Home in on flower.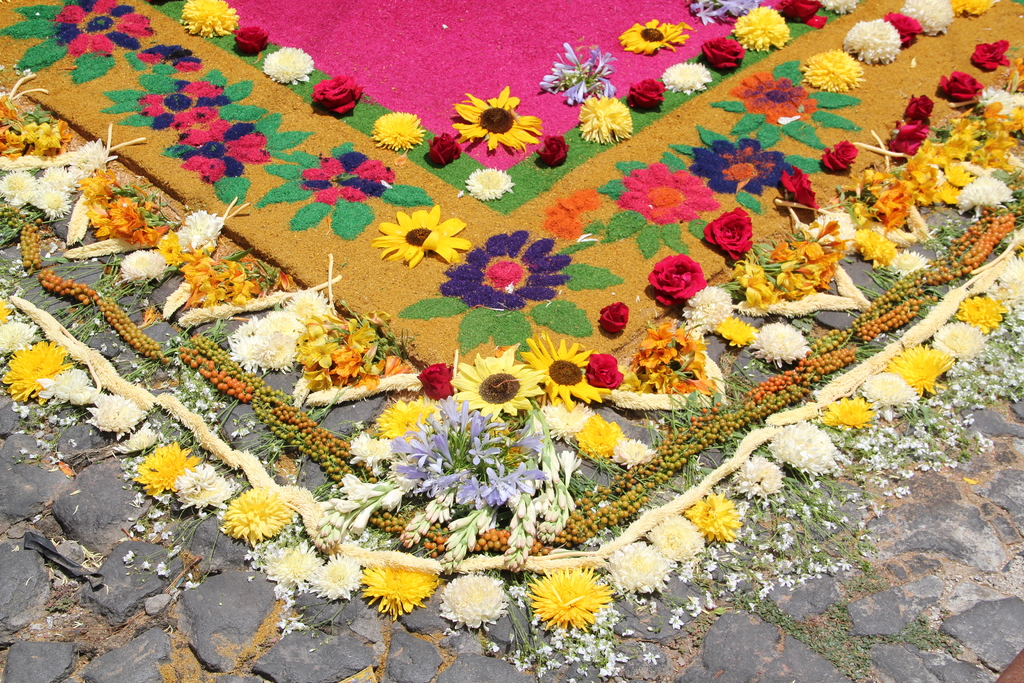
Homed in at (x1=423, y1=365, x2=452, y2=398).
